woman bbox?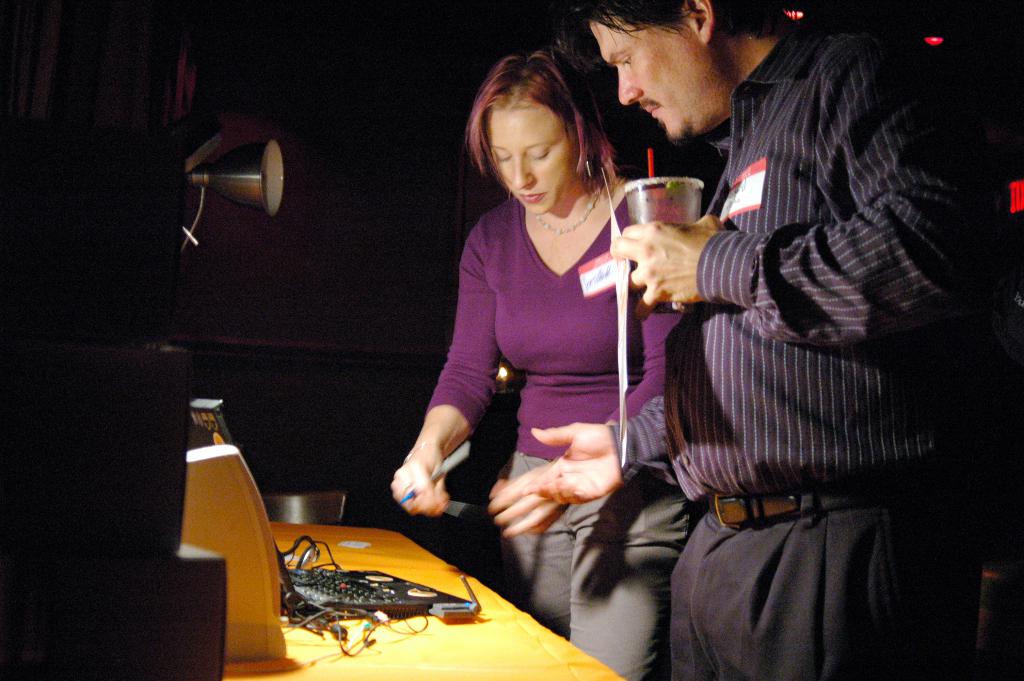
[left=389, top=46, right=701, bottom=626]
